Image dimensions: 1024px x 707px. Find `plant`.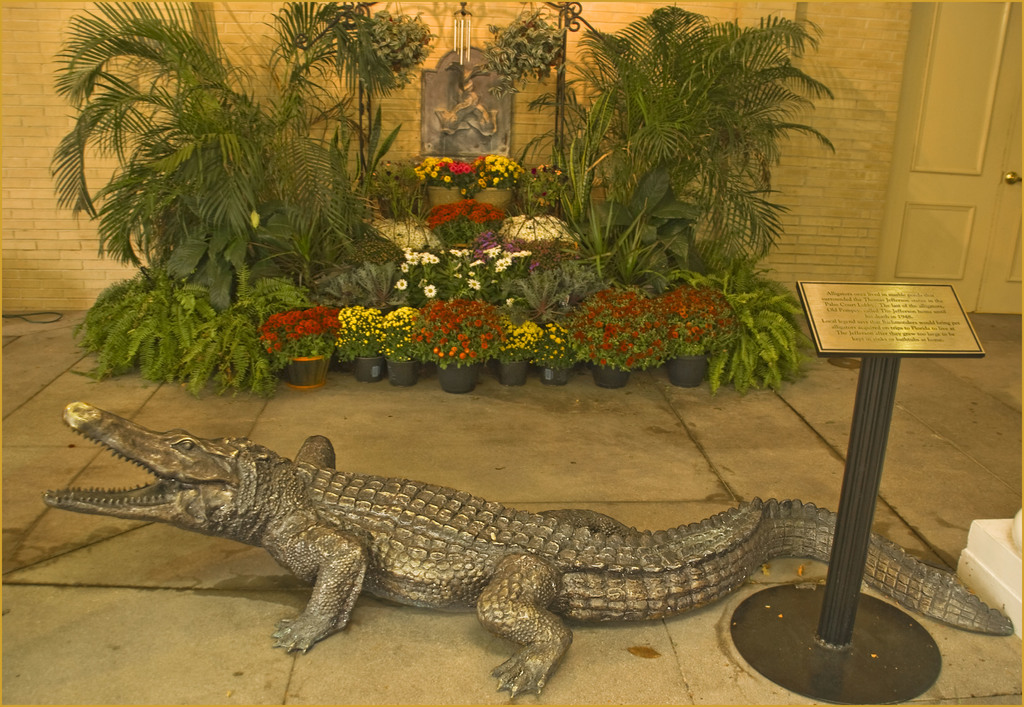
l=312, t=259, r=393, b=298.
